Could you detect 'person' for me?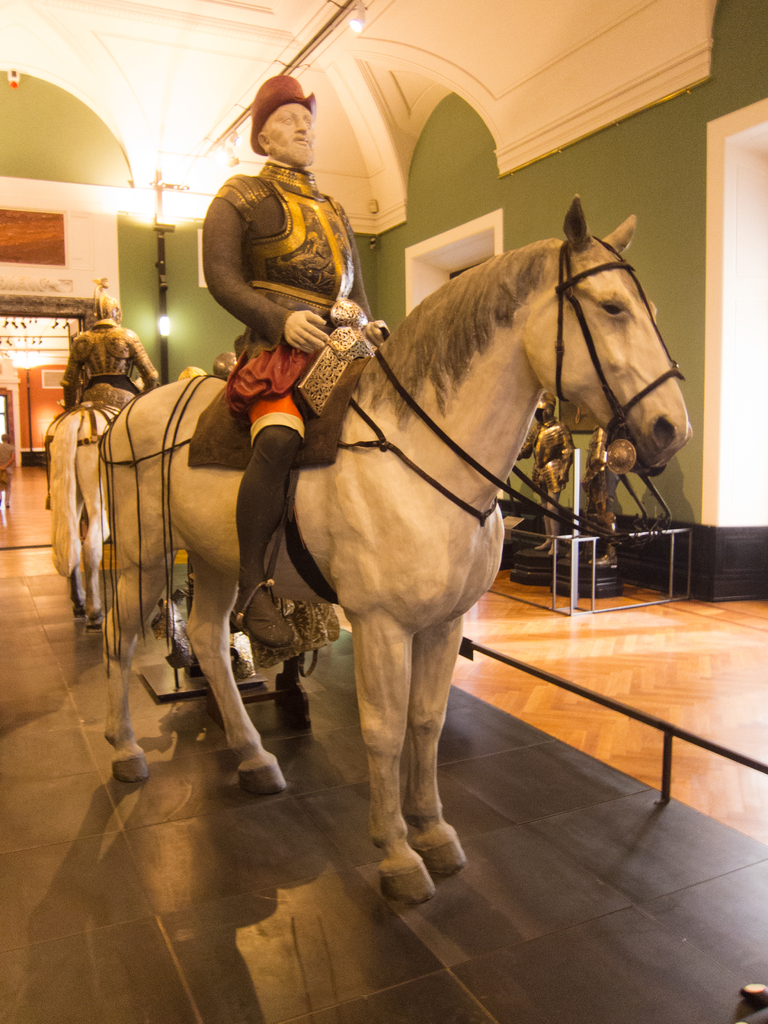
Detection result: crop(199, 73, 381, 662).
